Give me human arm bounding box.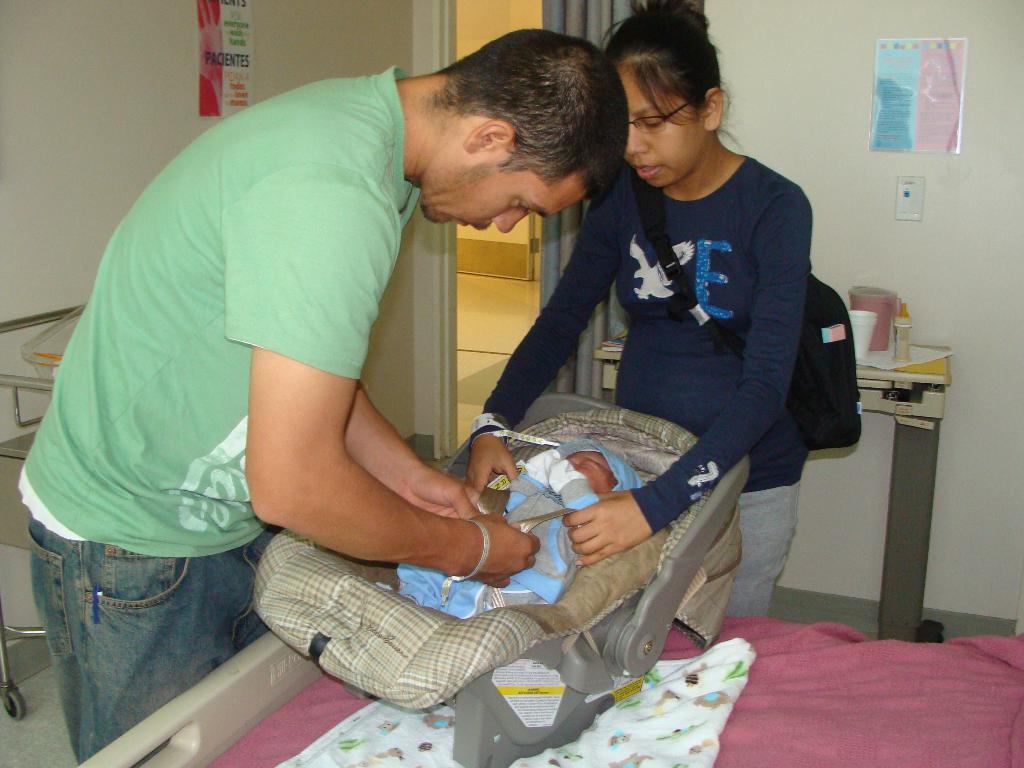
x1=465, y1=171, x2=651, y2=504.
